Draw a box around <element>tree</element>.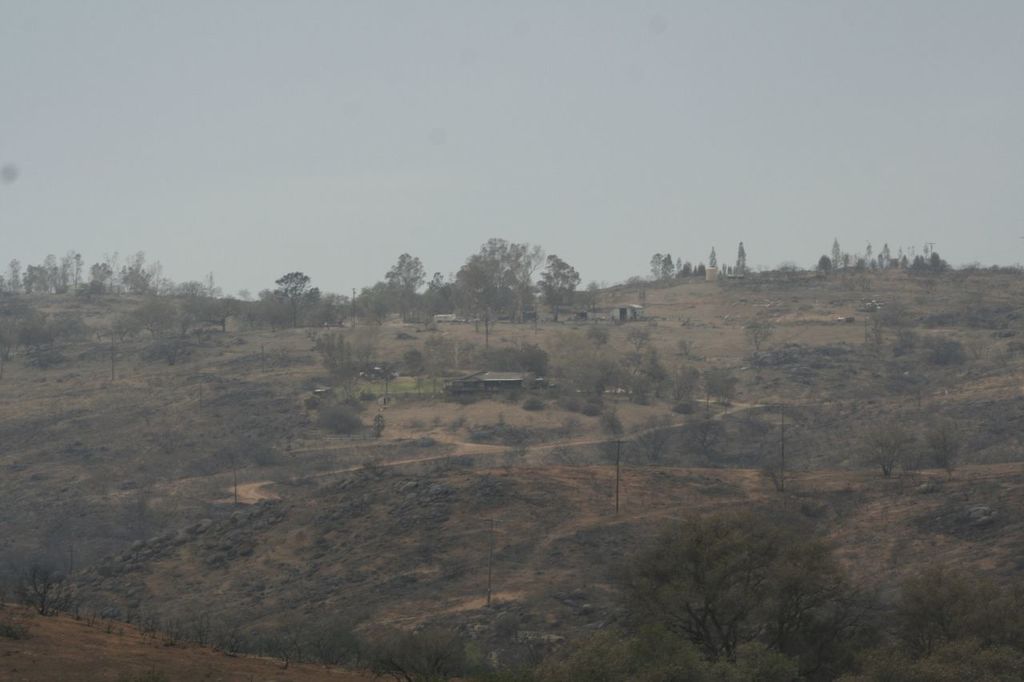
x1=914 y1=417 x2=956 y2=484.
